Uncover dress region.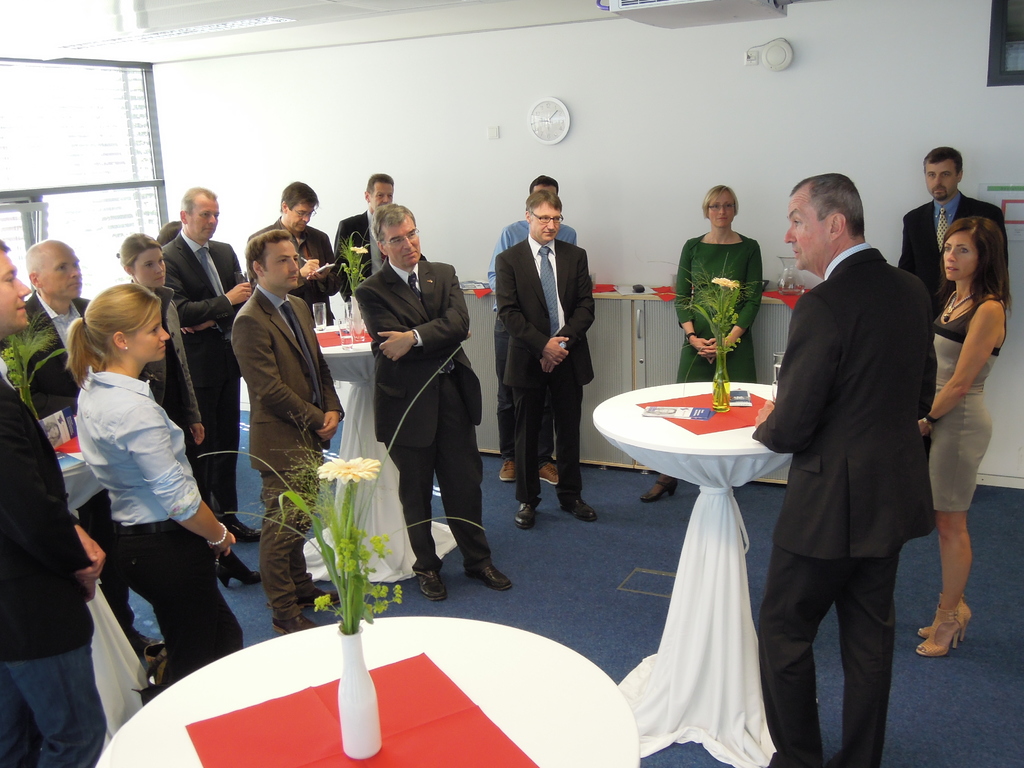
Uncovered: {"left": 925, "top": 239, "right": 1013, "bottom": 553}.
